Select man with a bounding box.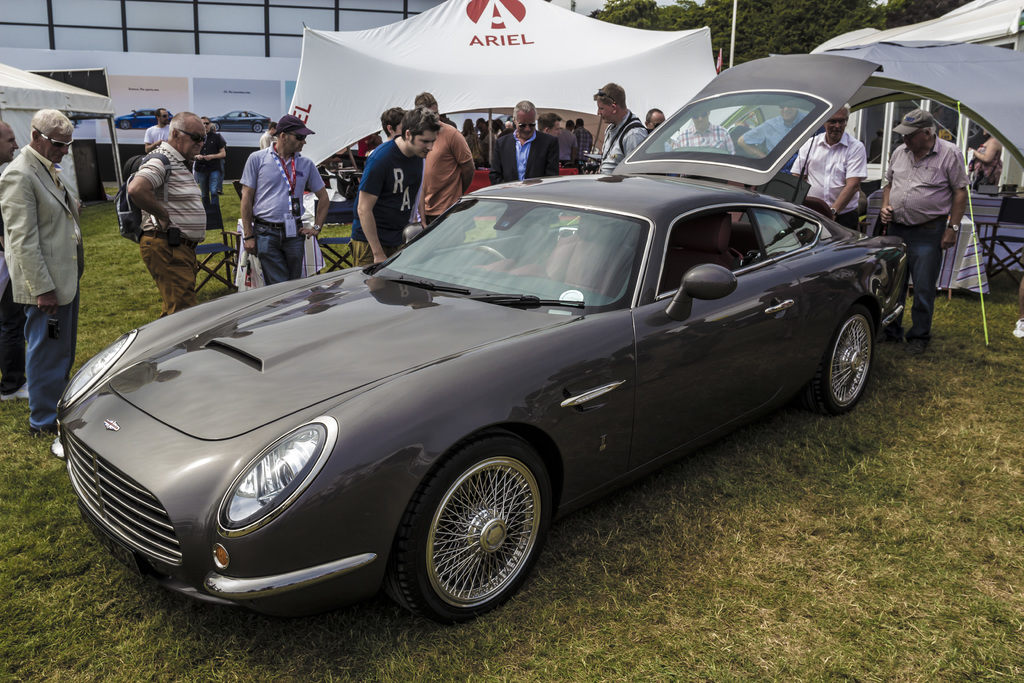
left=676, top=106, right=733, bottom=158.
